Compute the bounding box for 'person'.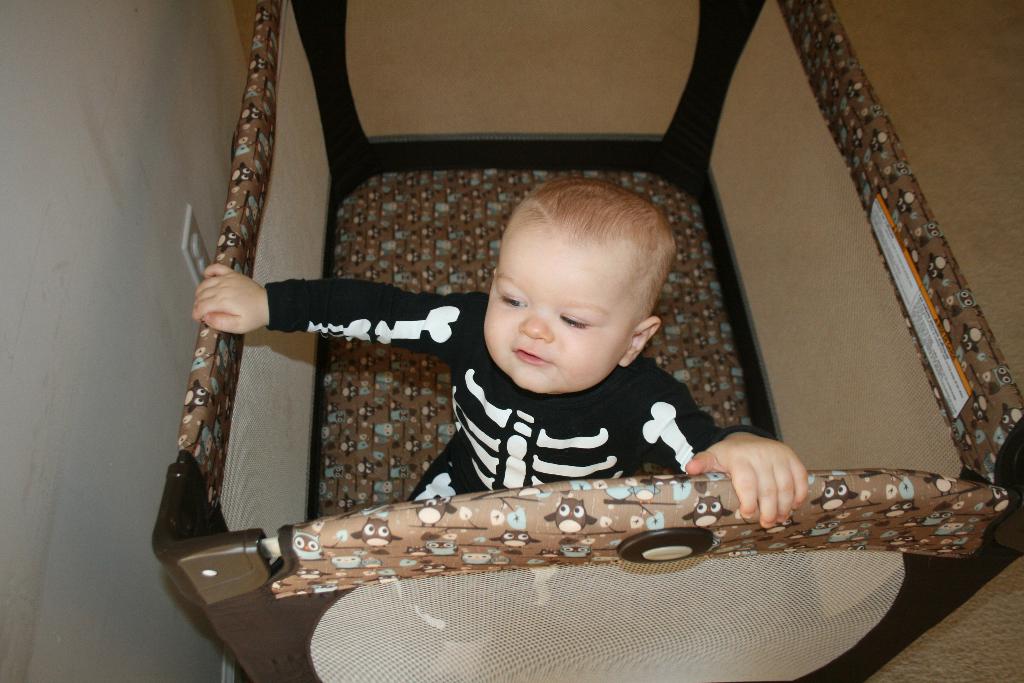
locate(249, 128, 860, 577).
